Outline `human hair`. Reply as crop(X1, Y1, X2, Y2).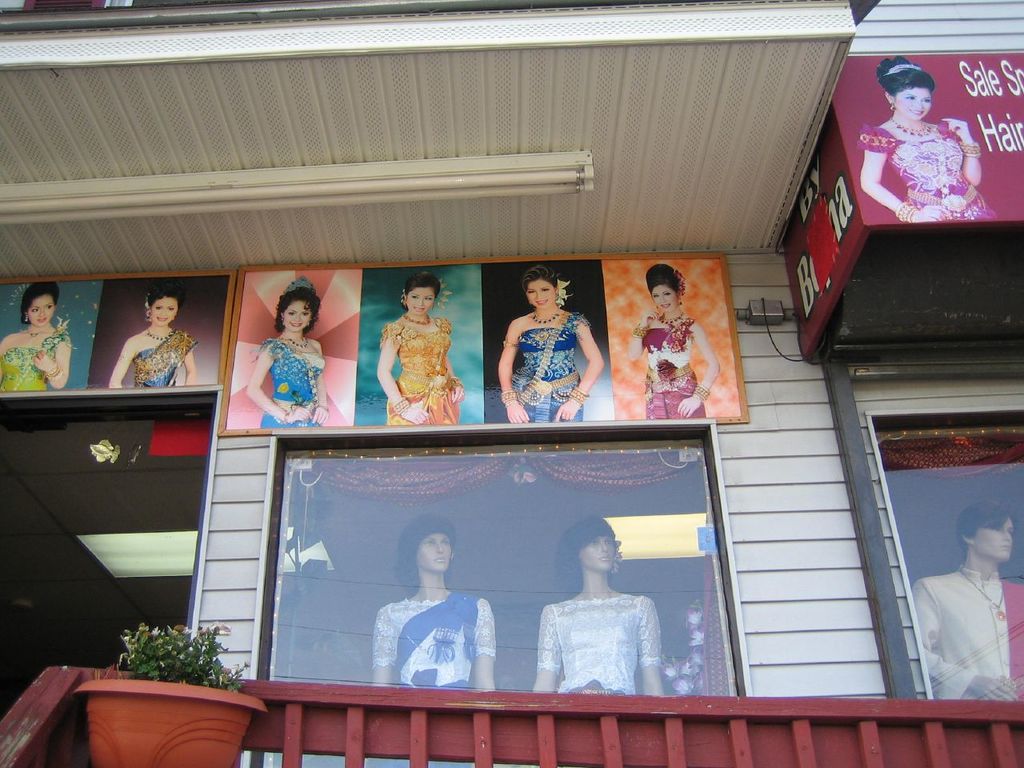
crop(958, 496, 1016, 562).
